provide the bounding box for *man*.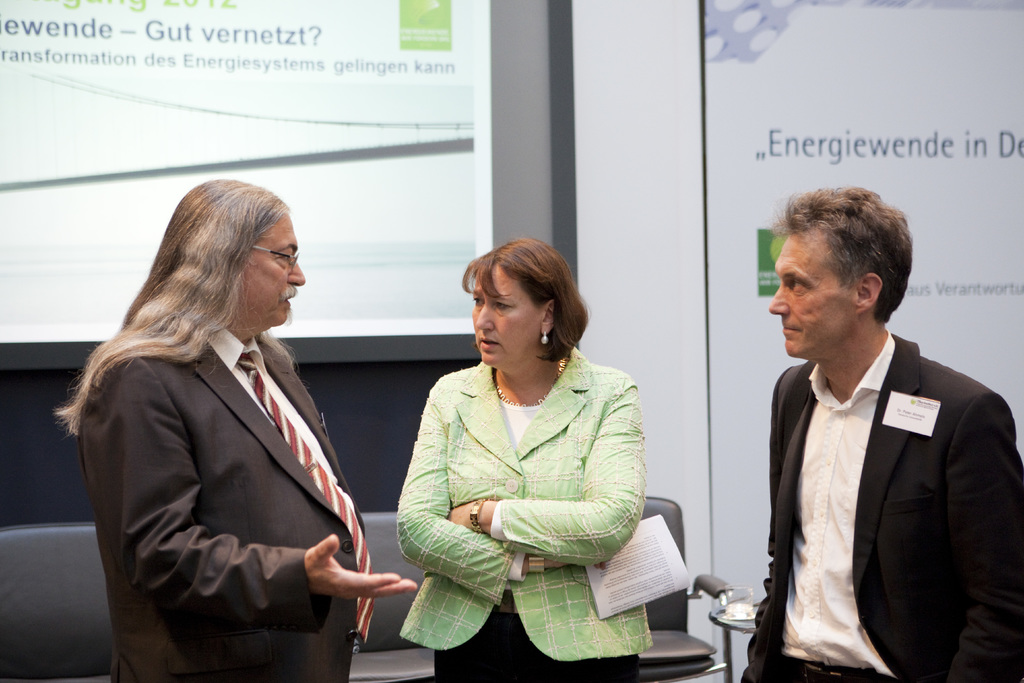
735, 185, 1002, 677.
